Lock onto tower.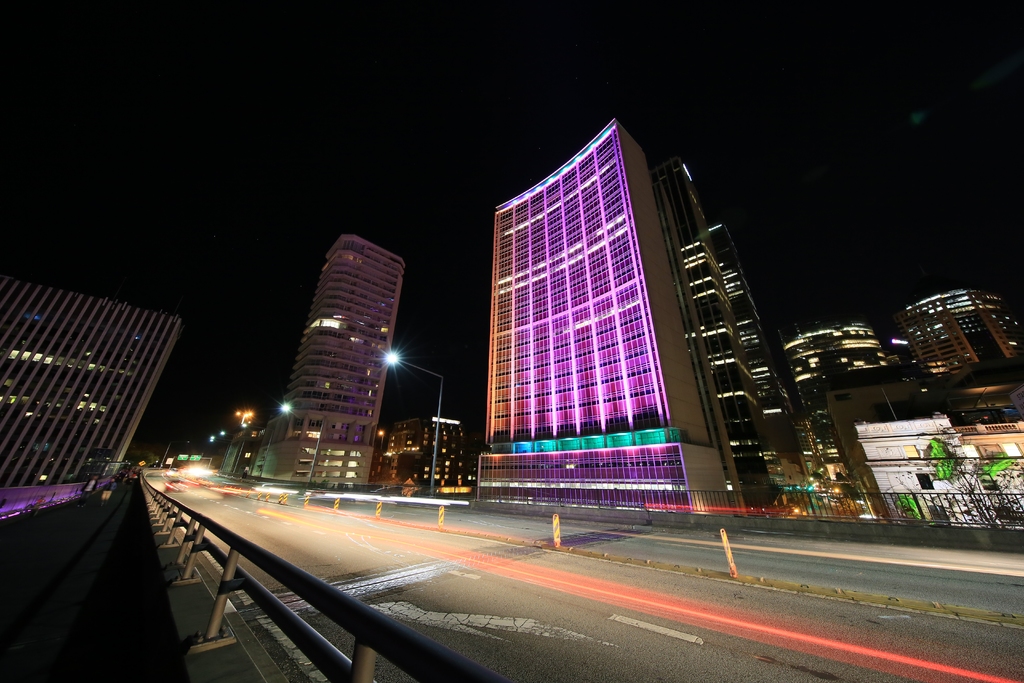
Locked: detection(0, 260, 189, 531).
